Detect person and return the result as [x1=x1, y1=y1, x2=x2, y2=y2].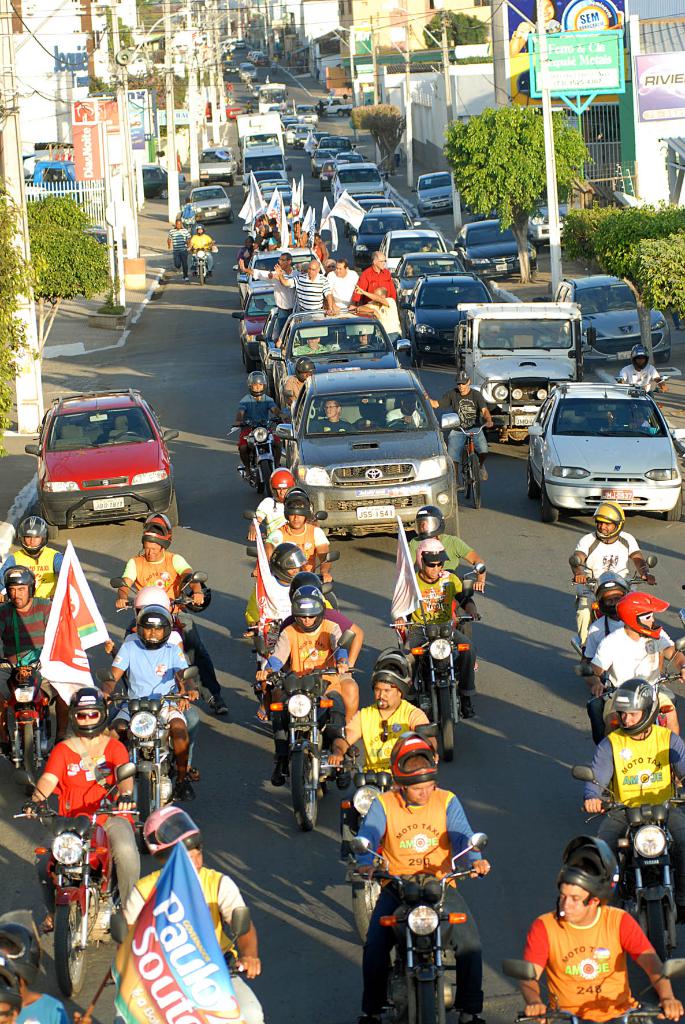
[x1=576, y1=687, x2=684, y2=869].
